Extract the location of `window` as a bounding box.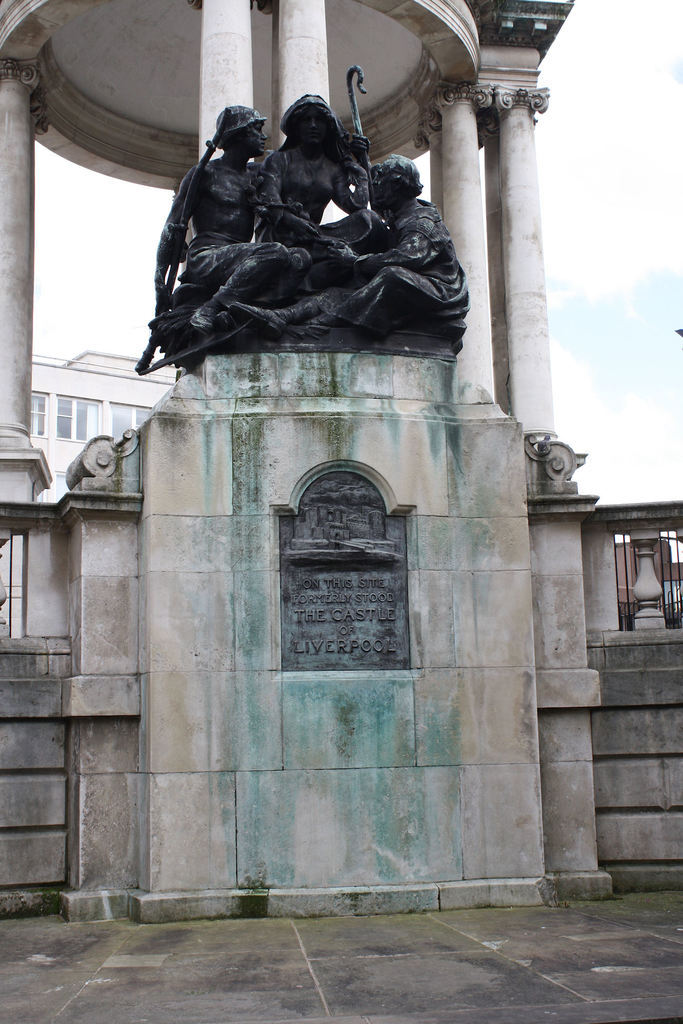
{"x1": 29, "y1": 393, "x2": 50, "y2": 436}.
